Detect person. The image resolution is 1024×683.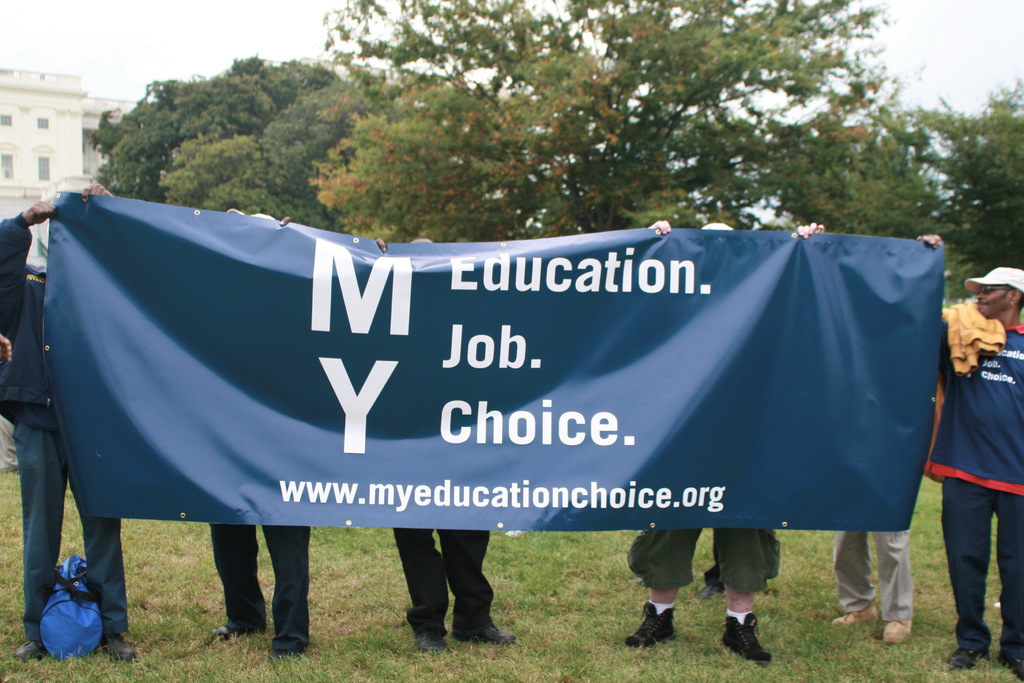
crop(923, 237, 1021, 671).
